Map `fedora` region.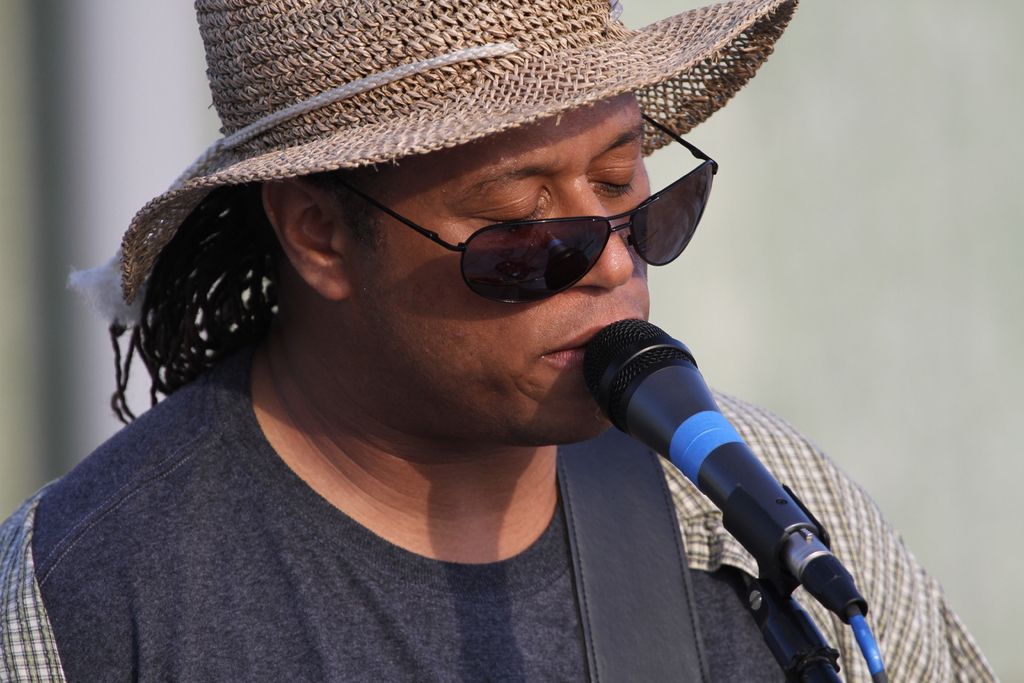
Mapped to BBox(44, 0, 888, 311).
